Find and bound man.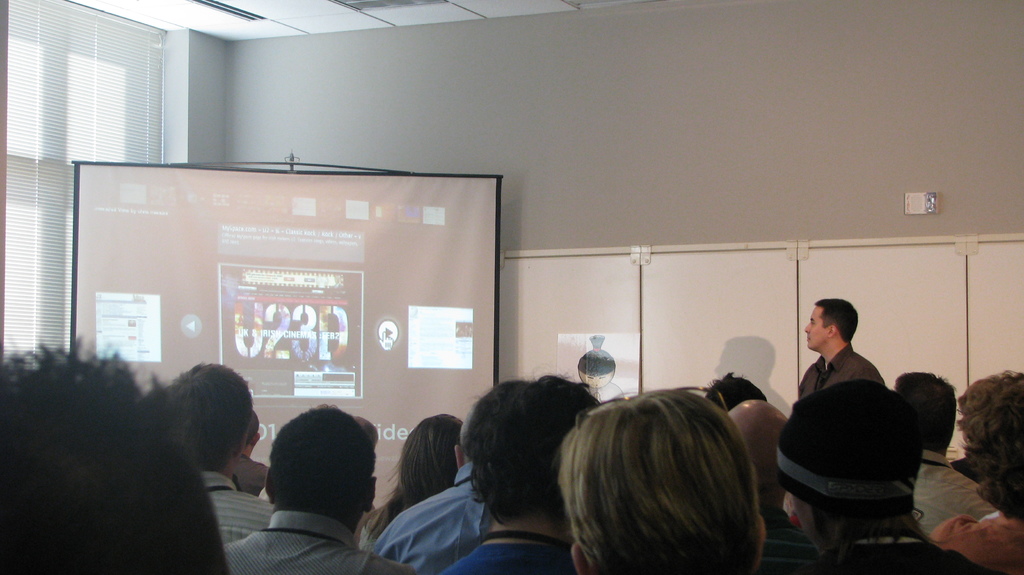
Bound: locate(706, 394, 832, 574).
